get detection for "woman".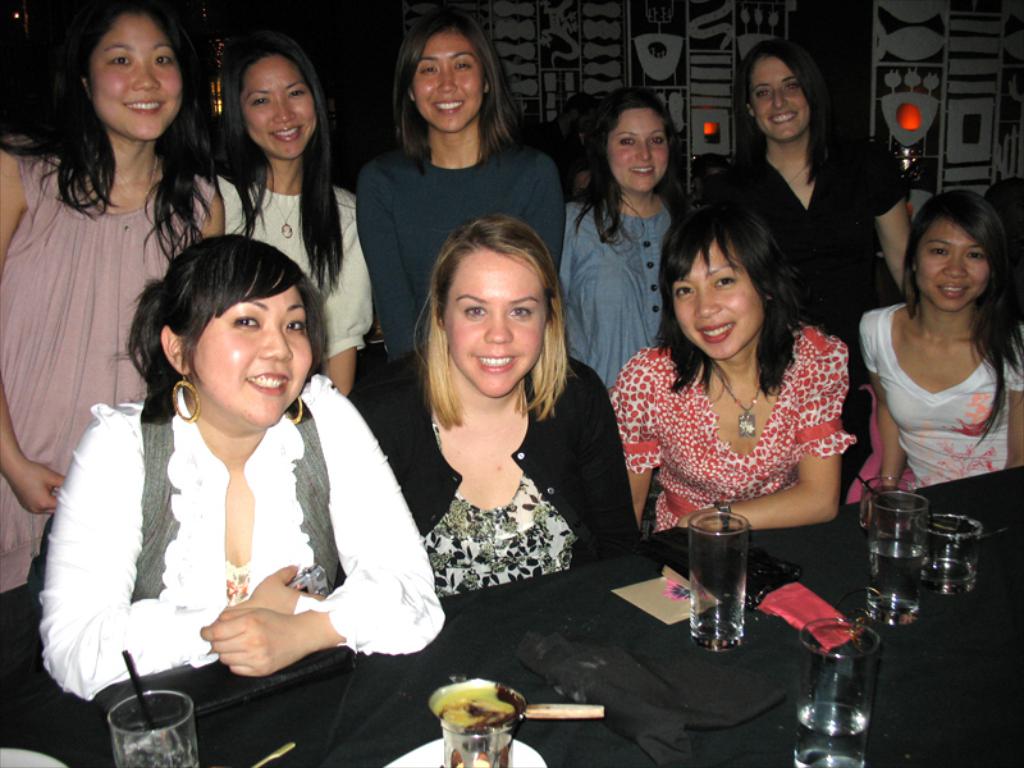
Detection: box(699, 49, 910, 504).
